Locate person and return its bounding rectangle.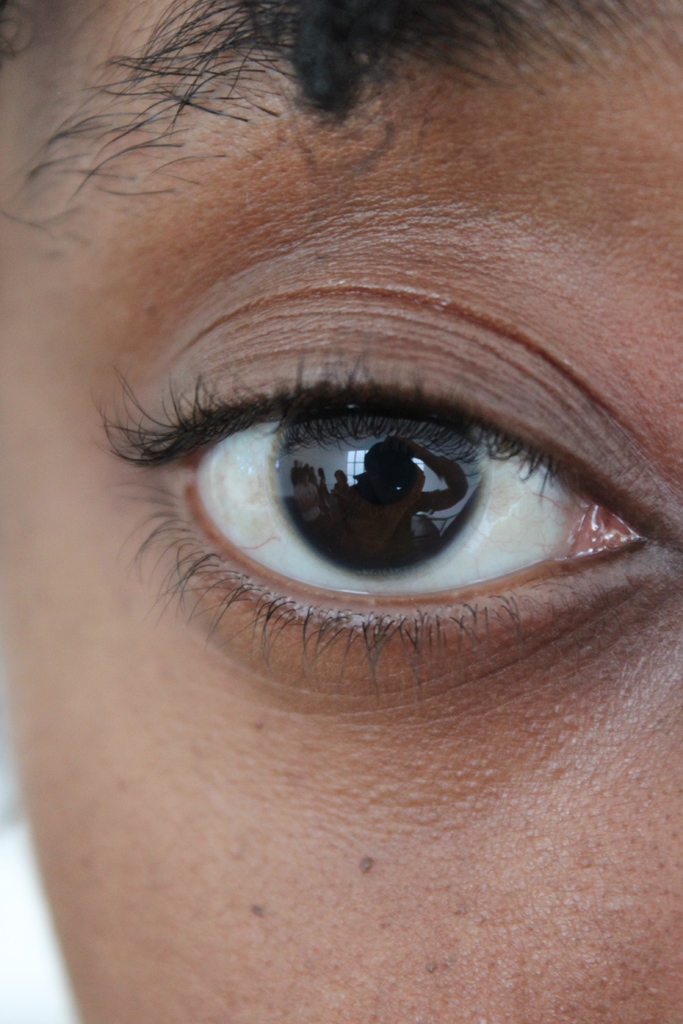
0 0 682 1022.
